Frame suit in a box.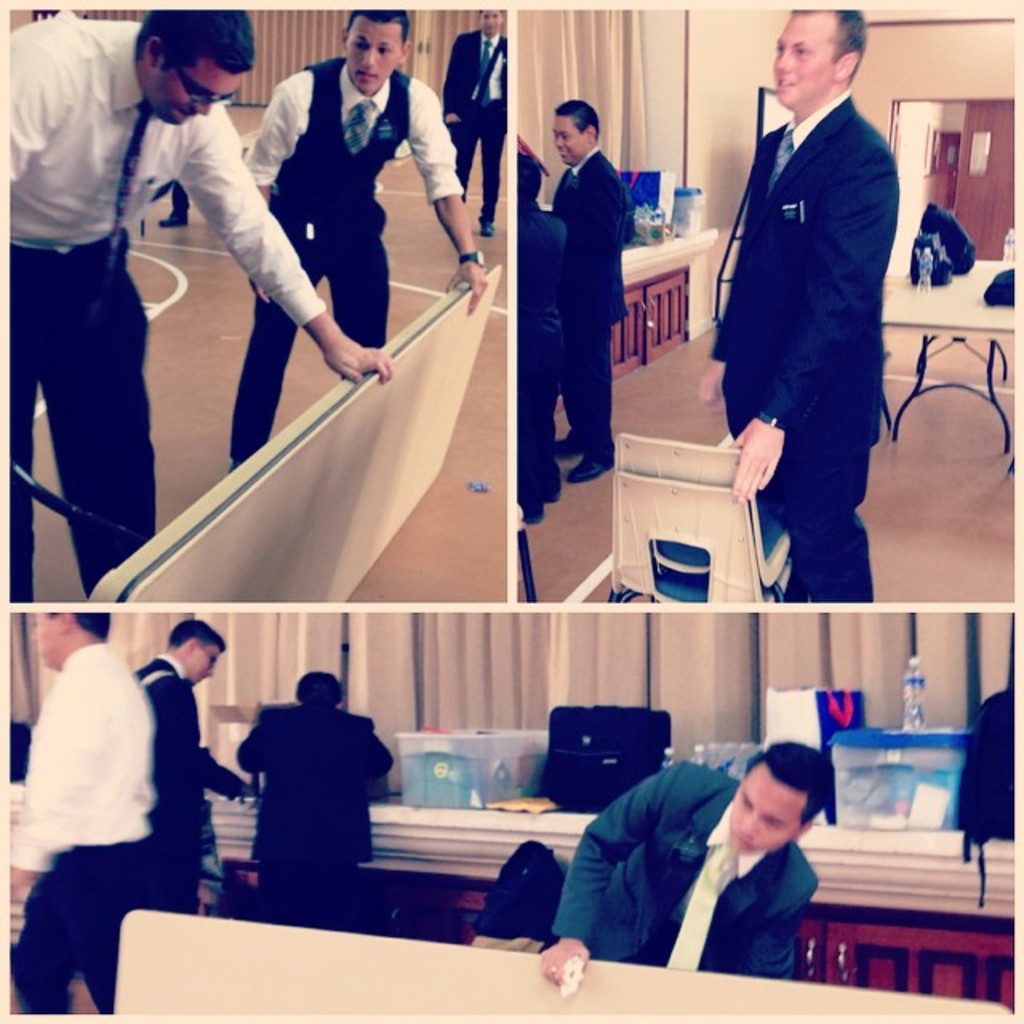
box=[442, 34, 504, 222].
